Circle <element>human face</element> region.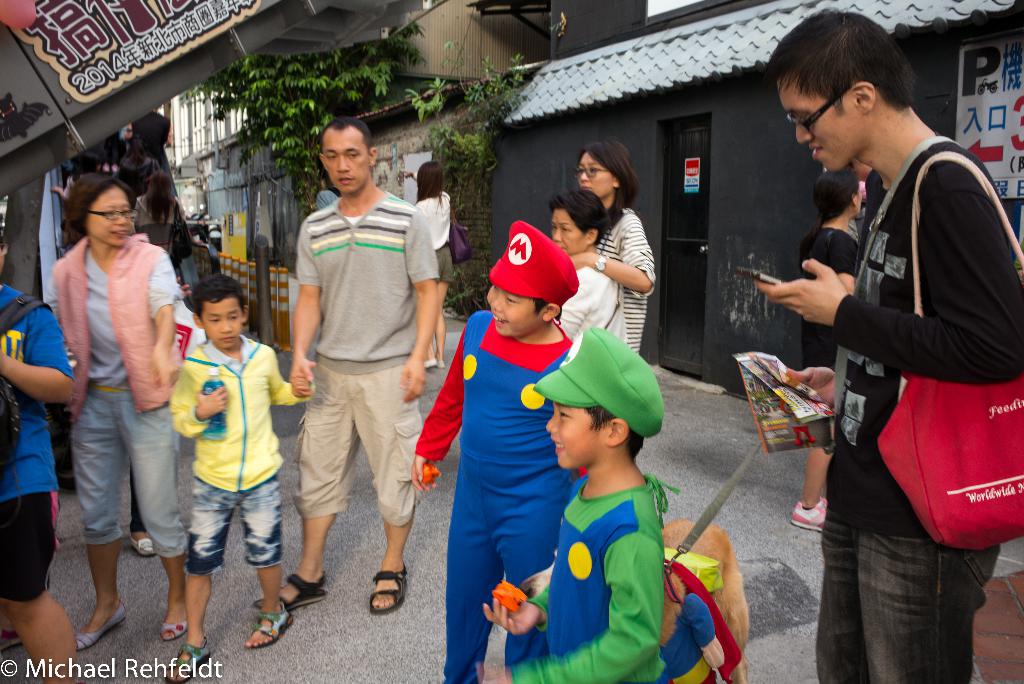
Region: rect(321, 132, 371, 192).
